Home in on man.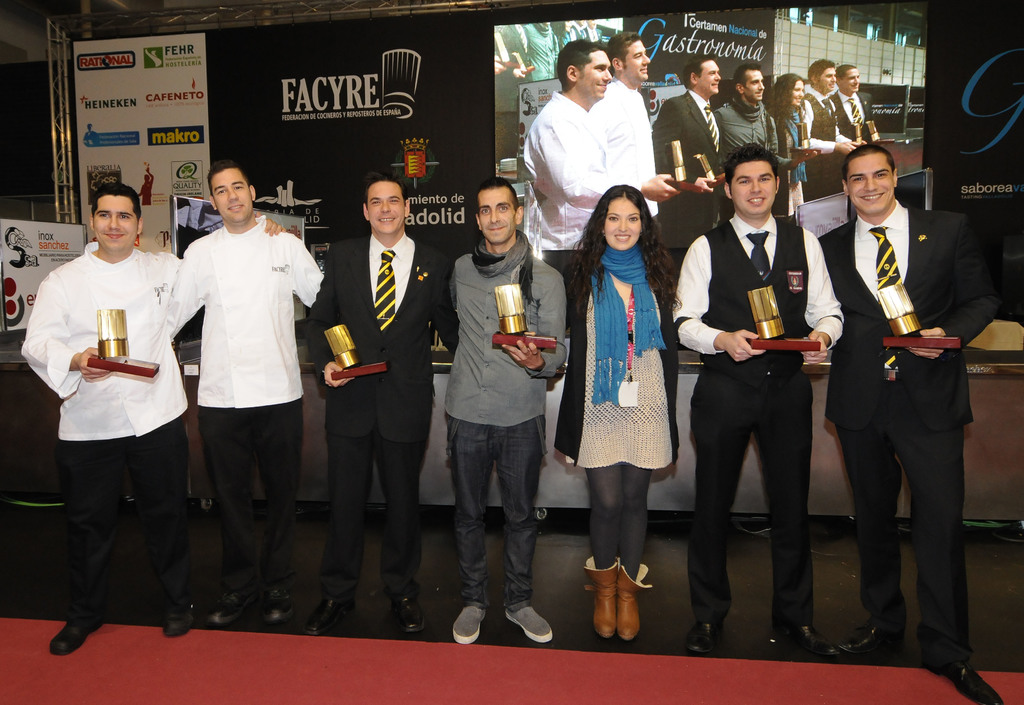
Homed in at <box>817,143,1008,704</box>.
